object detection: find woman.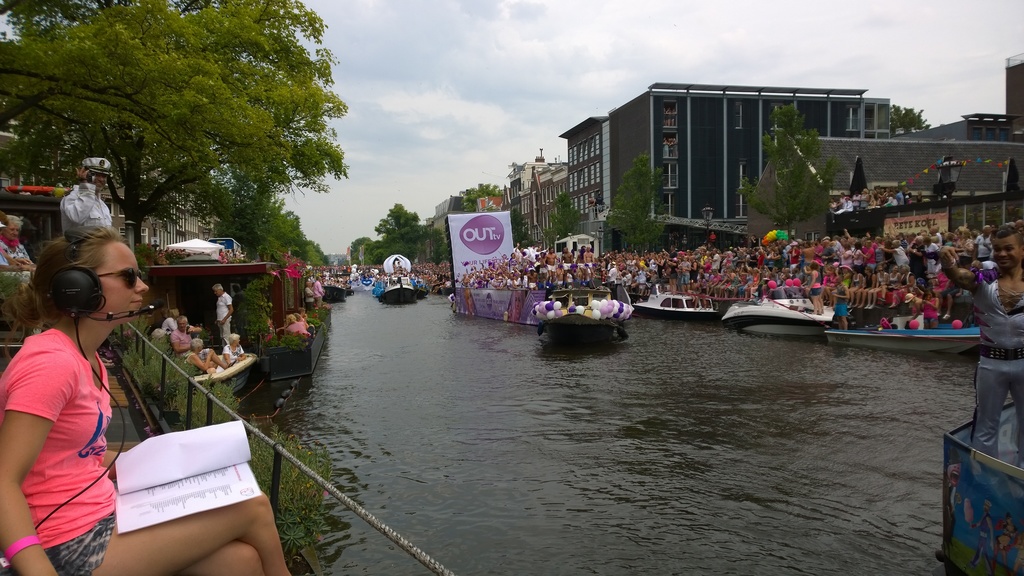
159 307 180 335.
